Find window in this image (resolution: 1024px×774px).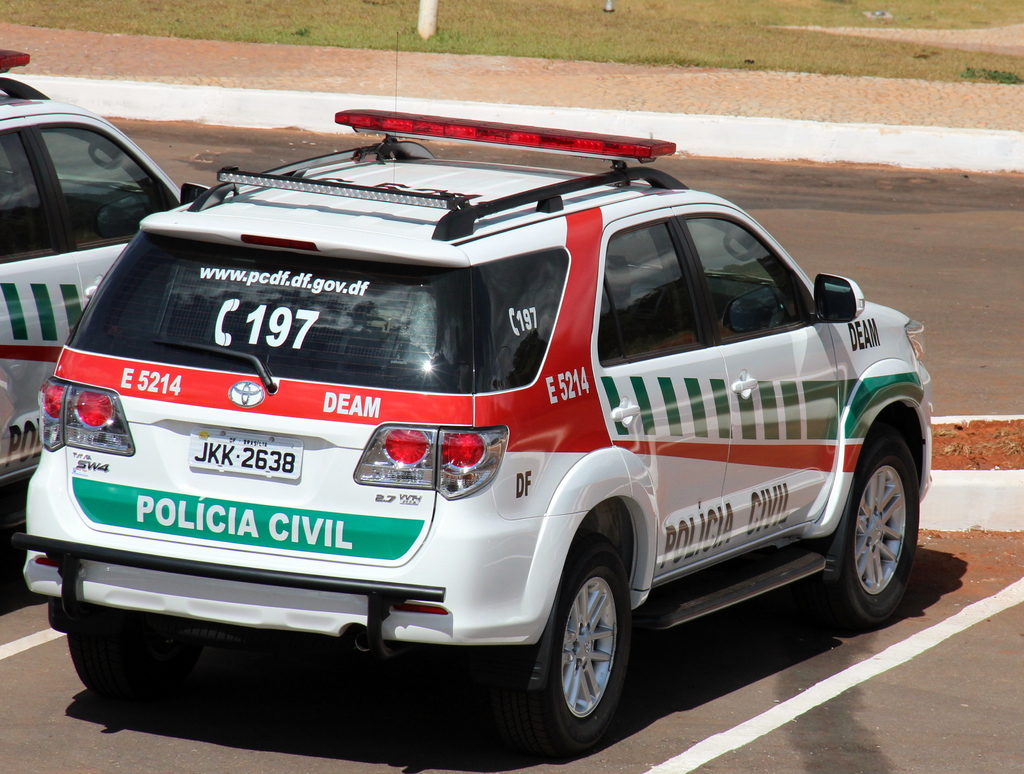
l=0, t=133, r=52, b=260.
